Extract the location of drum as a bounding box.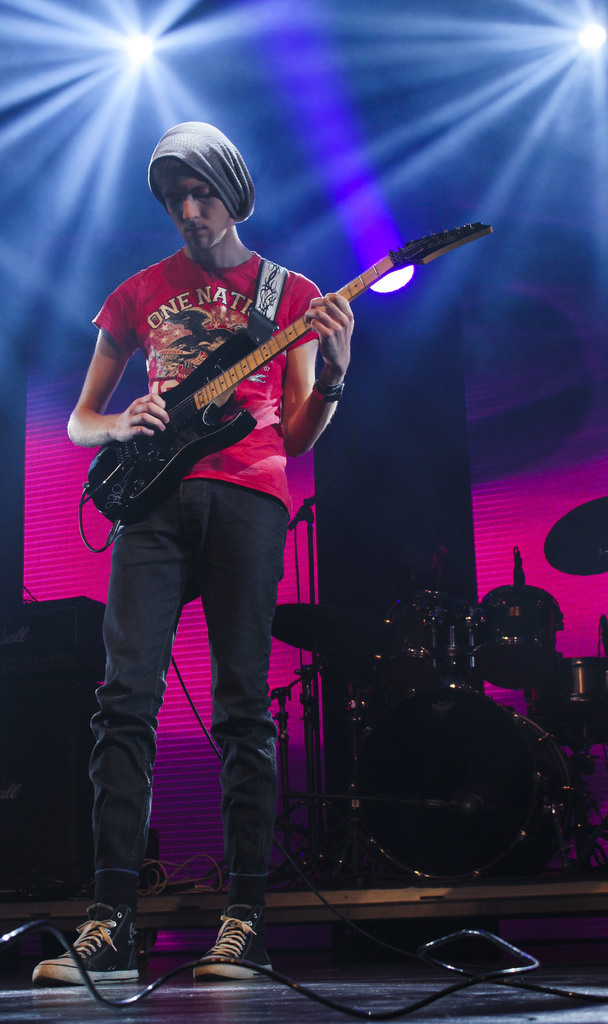
BBox(476, 586, 563, 689).
